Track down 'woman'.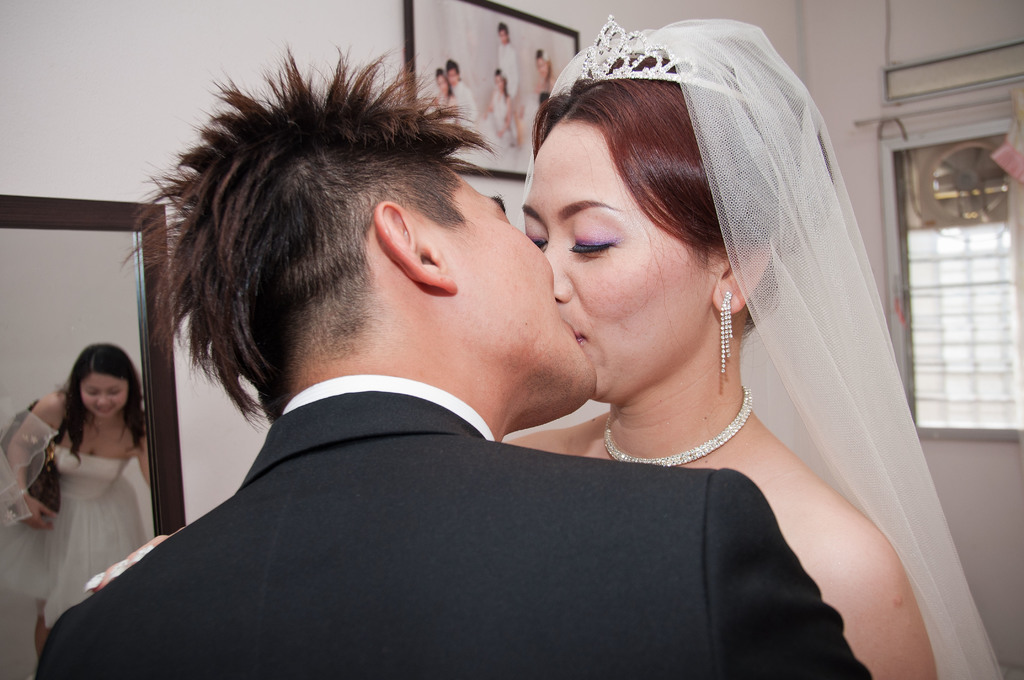
Tracked to 12 338 164 646.
